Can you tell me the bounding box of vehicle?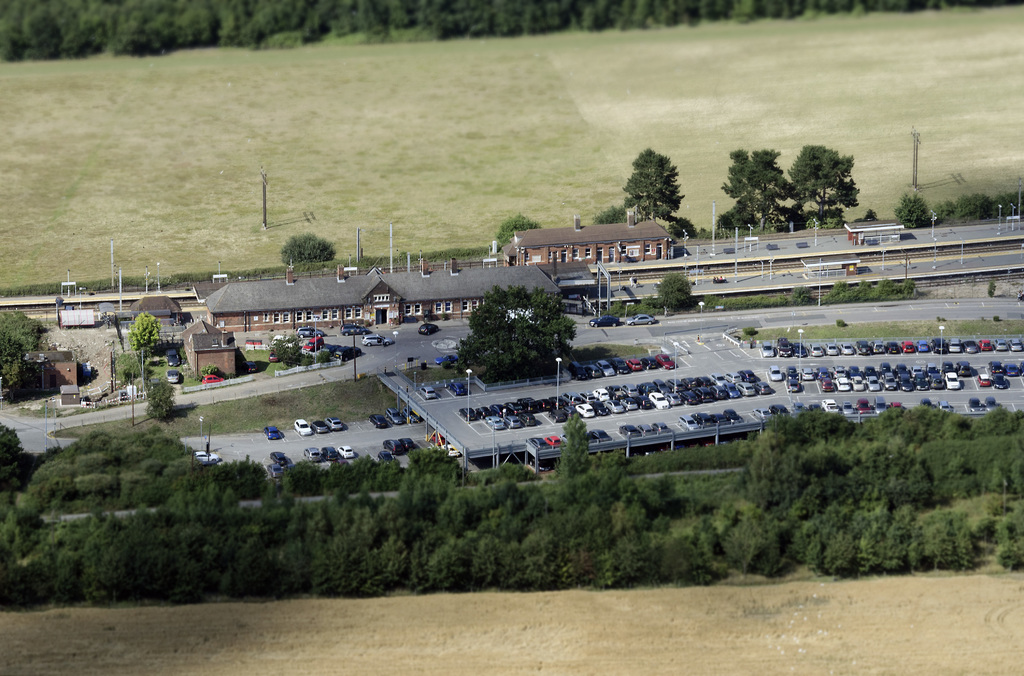
bbox(769, 366, 785, 383).
